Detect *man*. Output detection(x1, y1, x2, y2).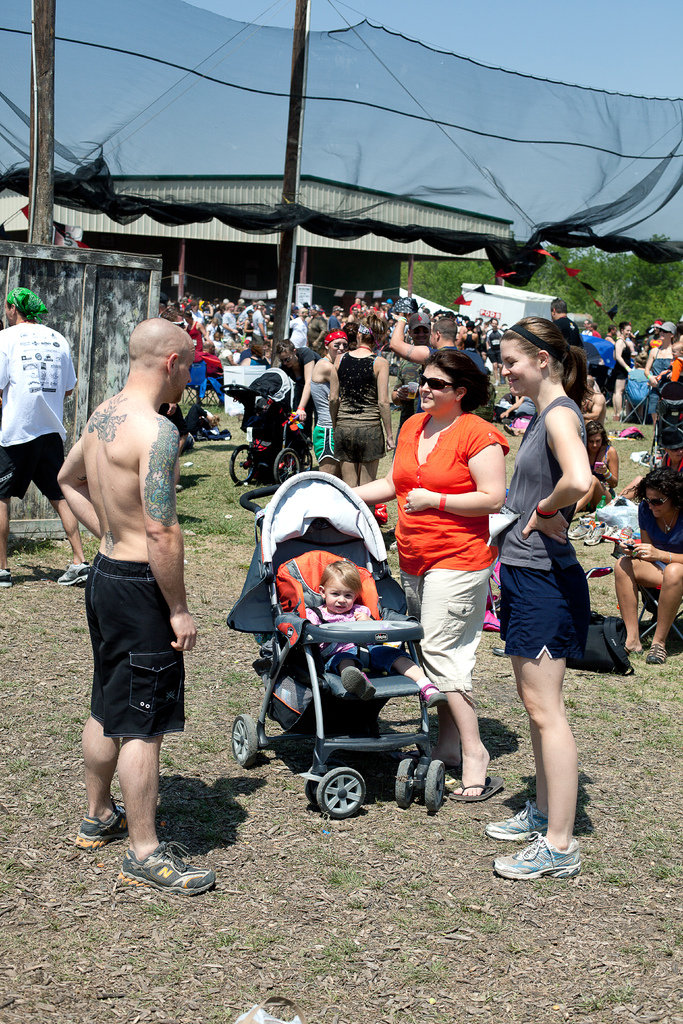
detection(325, 307, 341, 333).
